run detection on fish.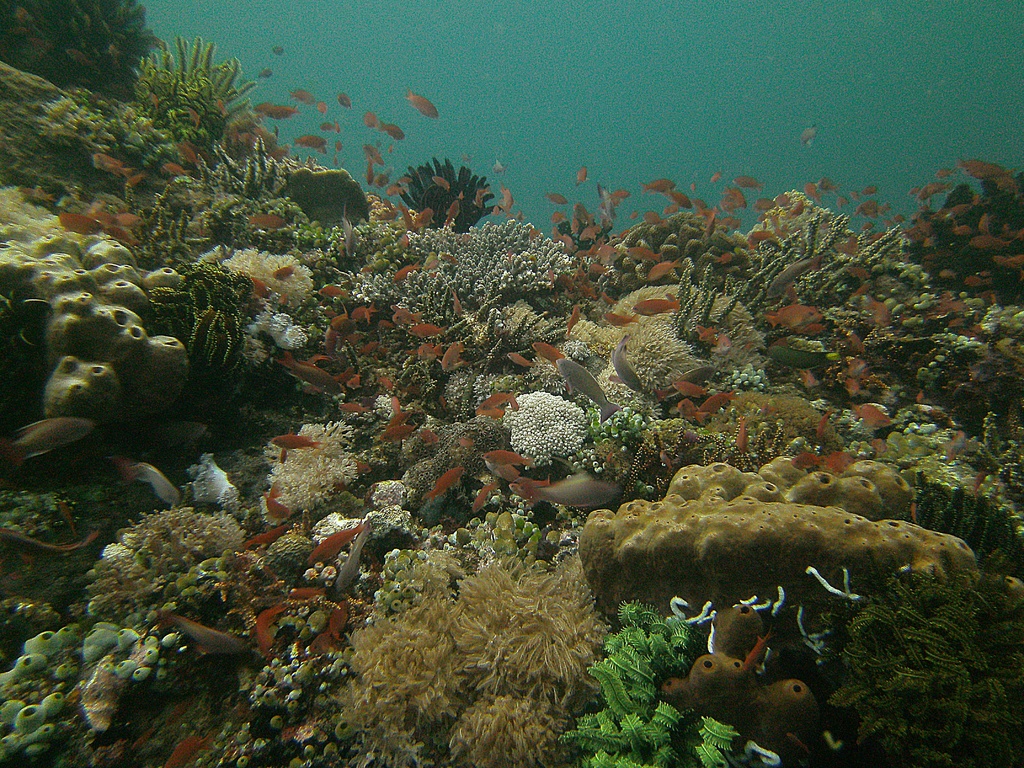
Result: {"x1": 470, "y1": 393, "x2": 514, "y2": 419}.
